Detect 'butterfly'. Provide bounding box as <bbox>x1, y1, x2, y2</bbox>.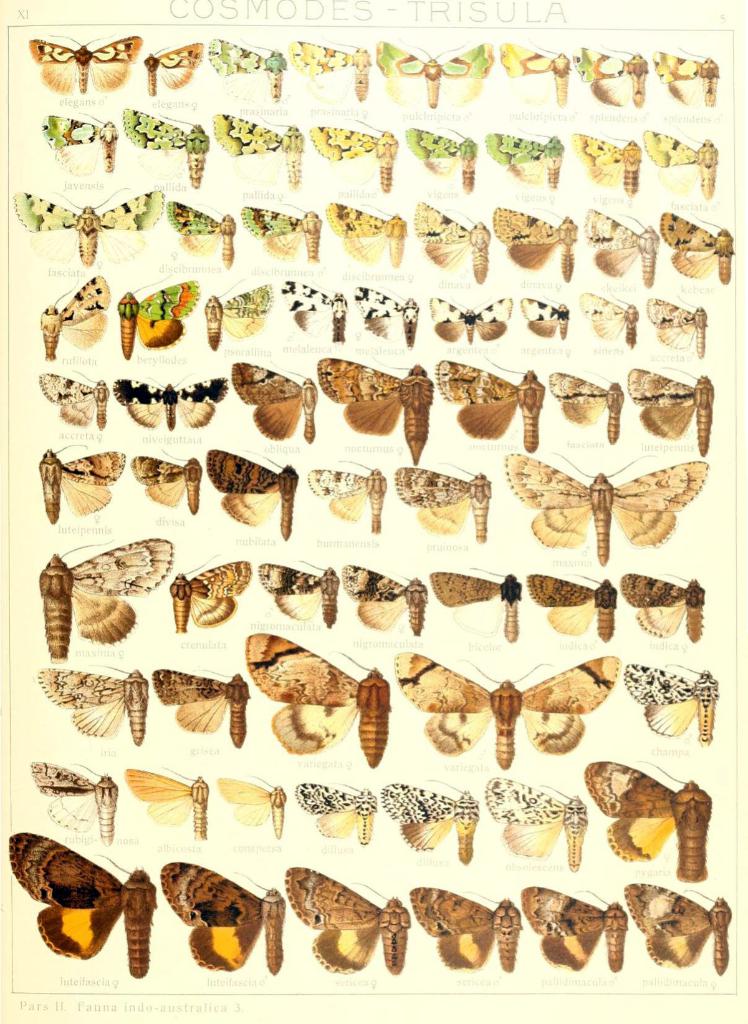
<bbox>392, 468, 495, 548</bbox>.
